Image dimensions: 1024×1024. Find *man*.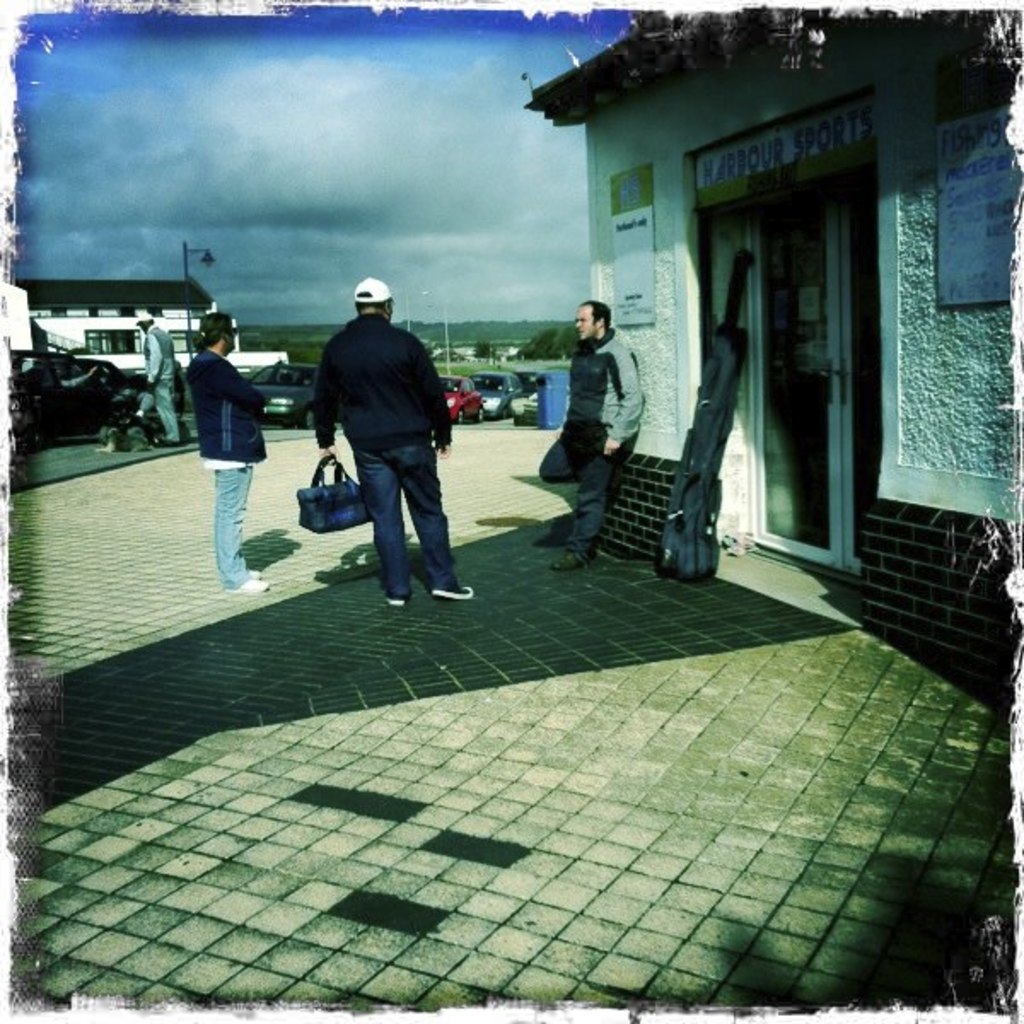
{"x1": 527, "y1": 300, "x2": 647, "y2": 570}.
